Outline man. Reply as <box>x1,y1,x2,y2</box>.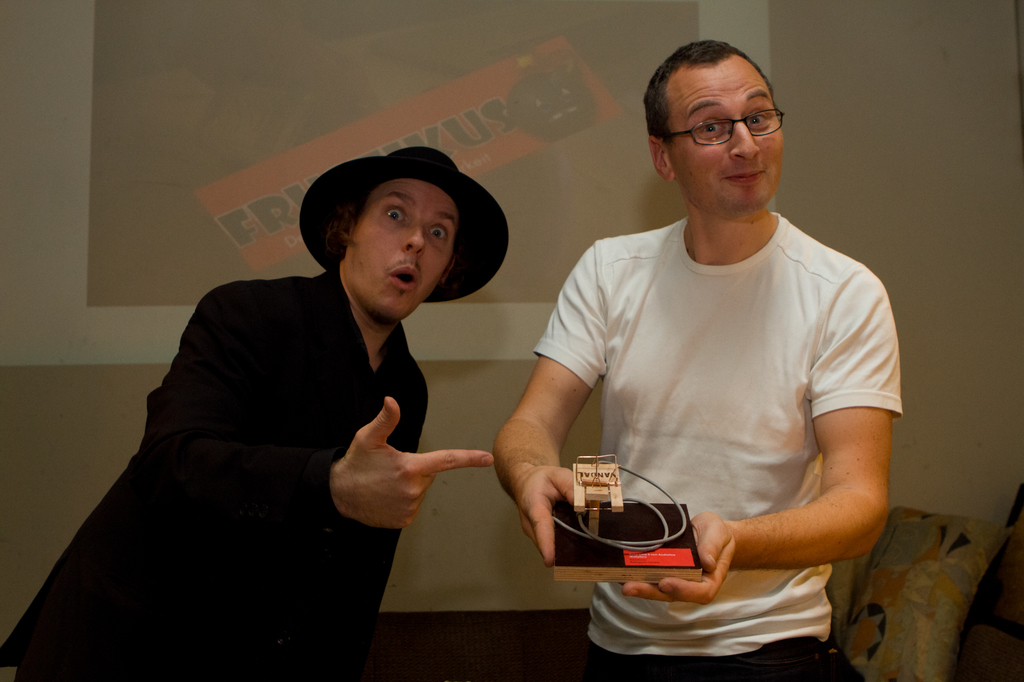
<box>469,35,909,653</box>.
